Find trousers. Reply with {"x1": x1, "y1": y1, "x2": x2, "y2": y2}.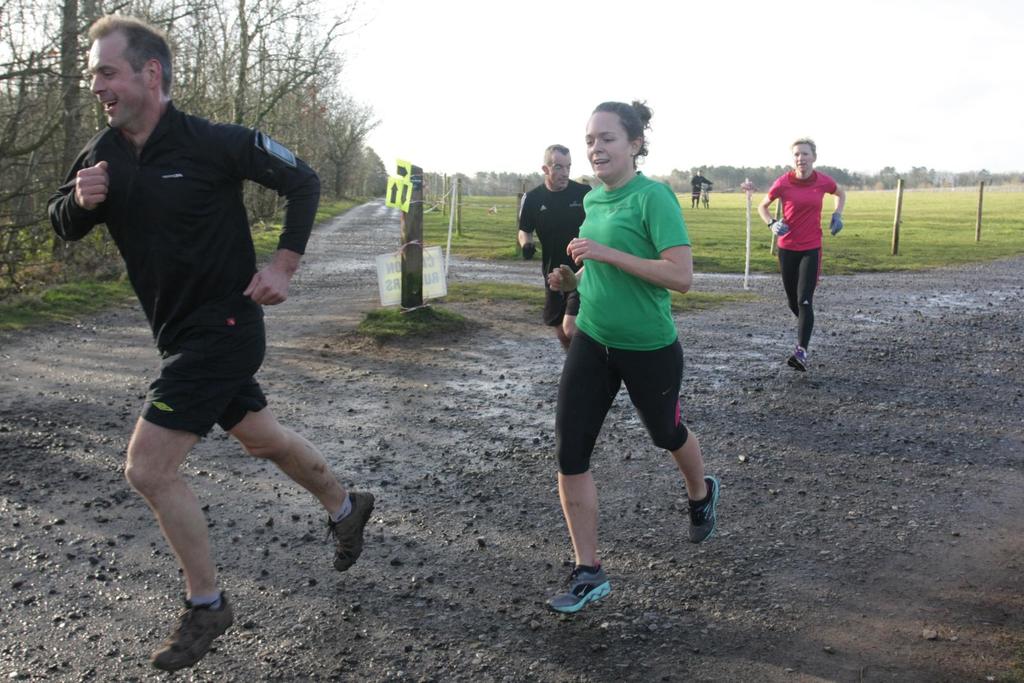
{"x1": 777, "y1": 250, "x2": 823, "y2": 349}.
